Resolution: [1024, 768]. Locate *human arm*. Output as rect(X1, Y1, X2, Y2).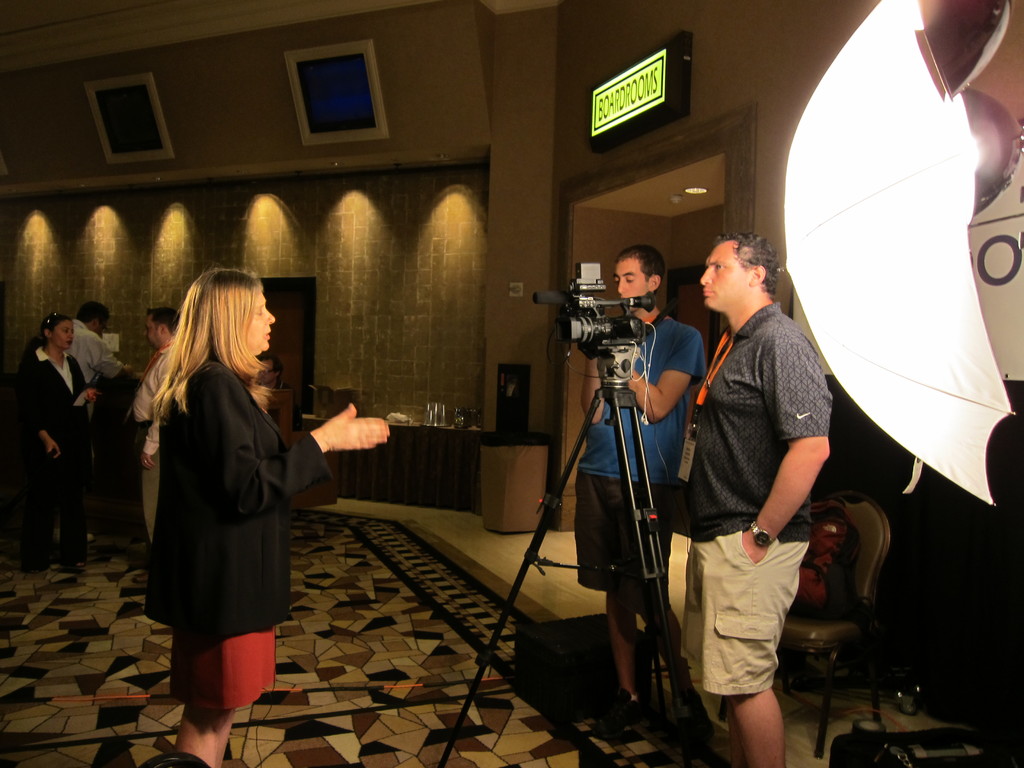
rect(138, 403, 166, 468).
